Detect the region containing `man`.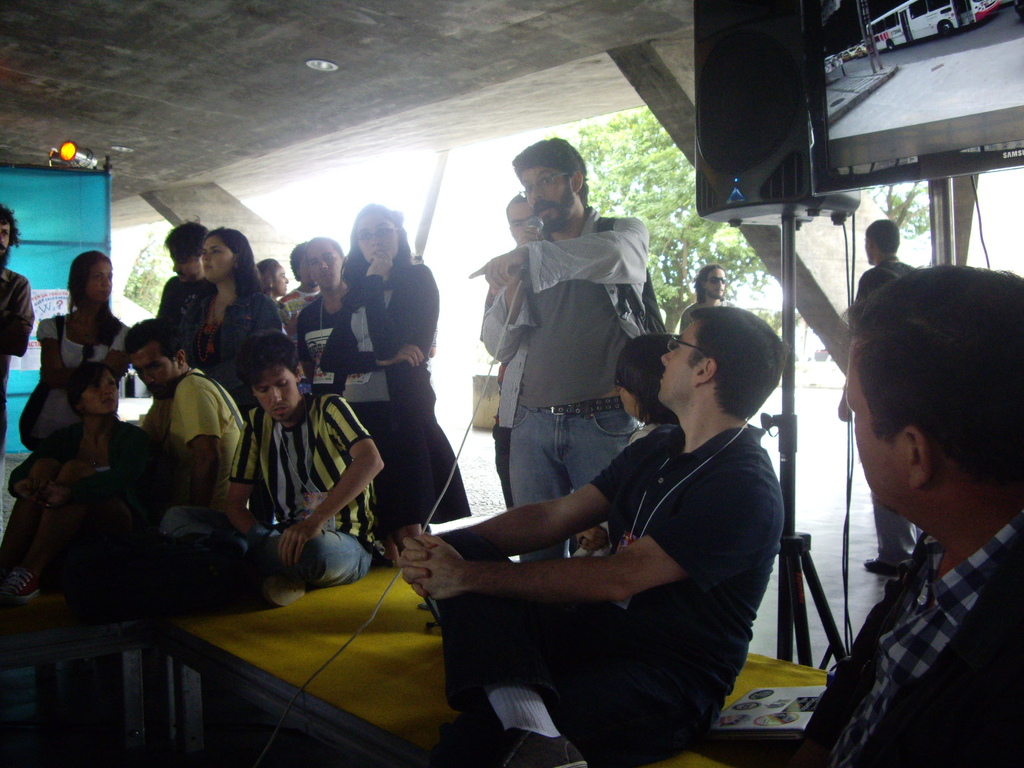
<box>155,218,221,342</box>.
